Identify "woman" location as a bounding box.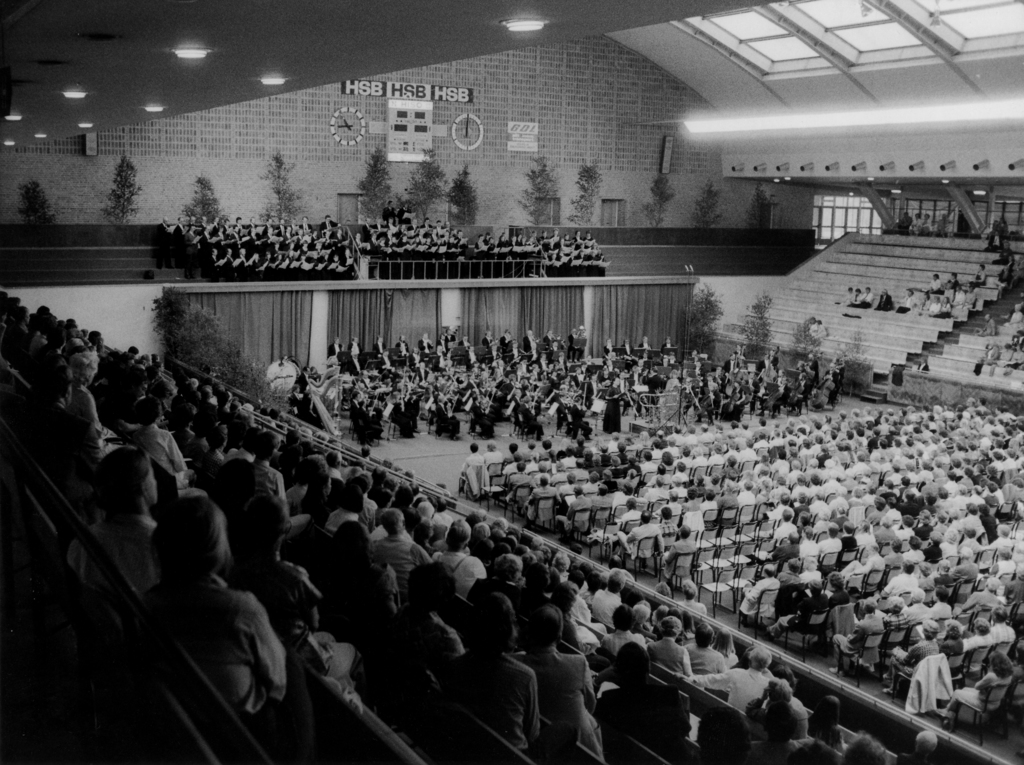
[left=535, top=461, right=550, bottom=483].
